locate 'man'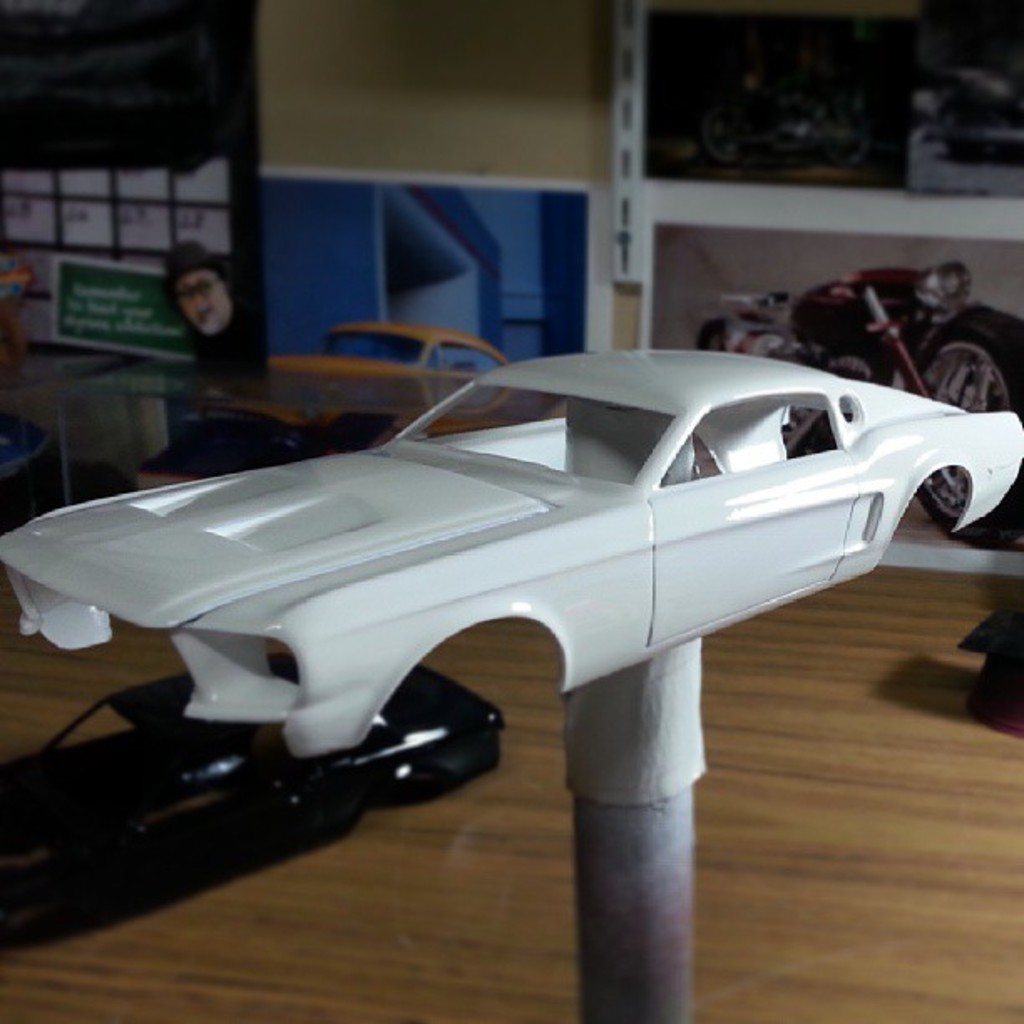
(x1=174, y1=244, x2=253, y2=358)
